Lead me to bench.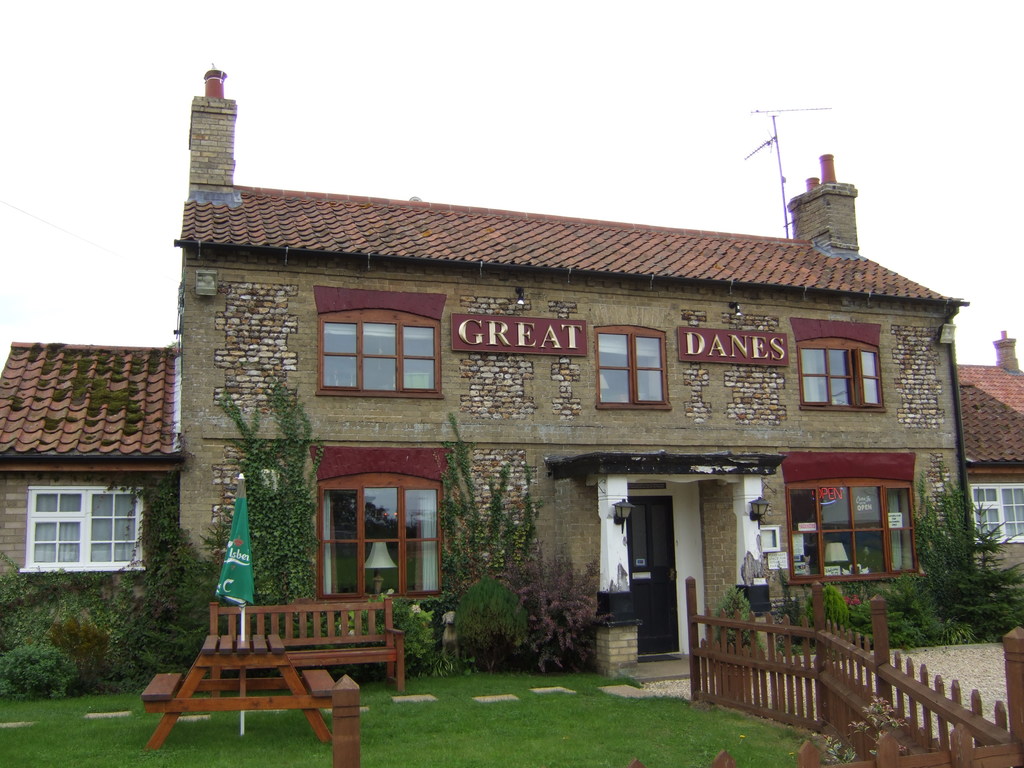
Lead to bbox=[209, 599, 404, 687].
